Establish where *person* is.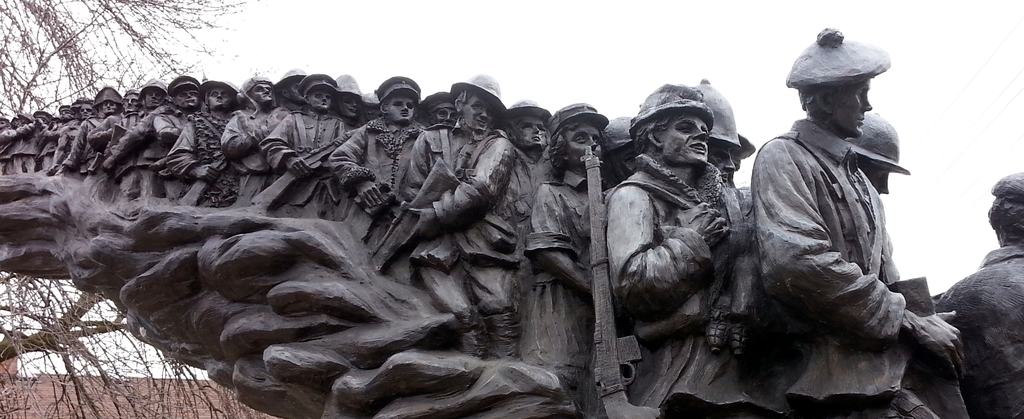
Established at (x1=407, y1=77, x2=532, y2=337).
